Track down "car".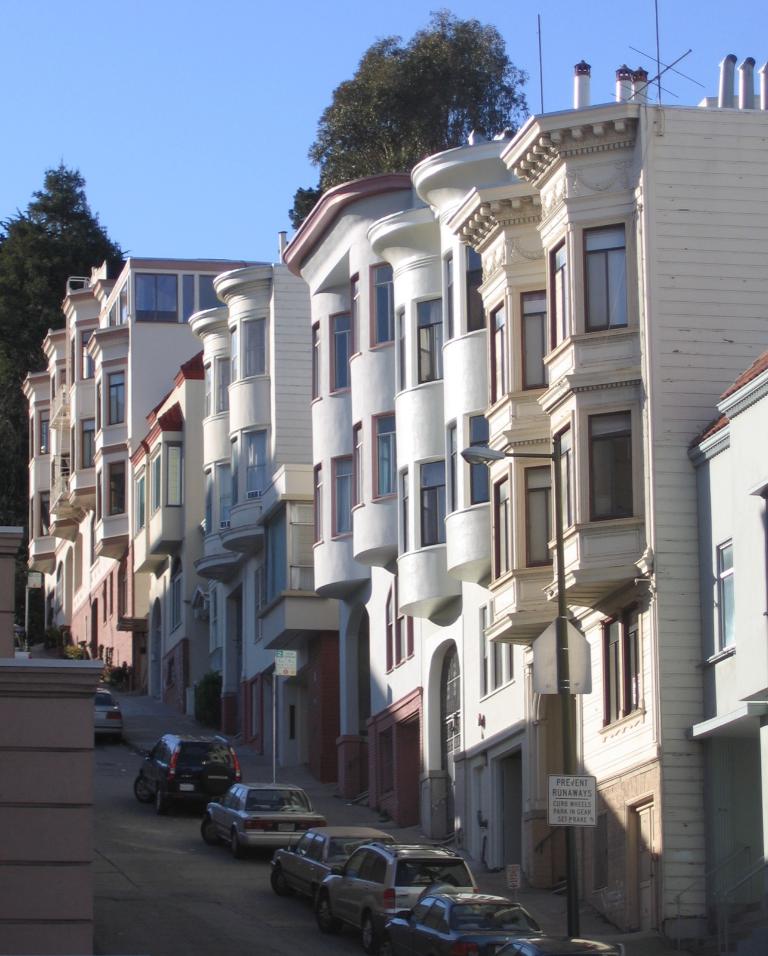
Tracked to [14,651,34,660].
